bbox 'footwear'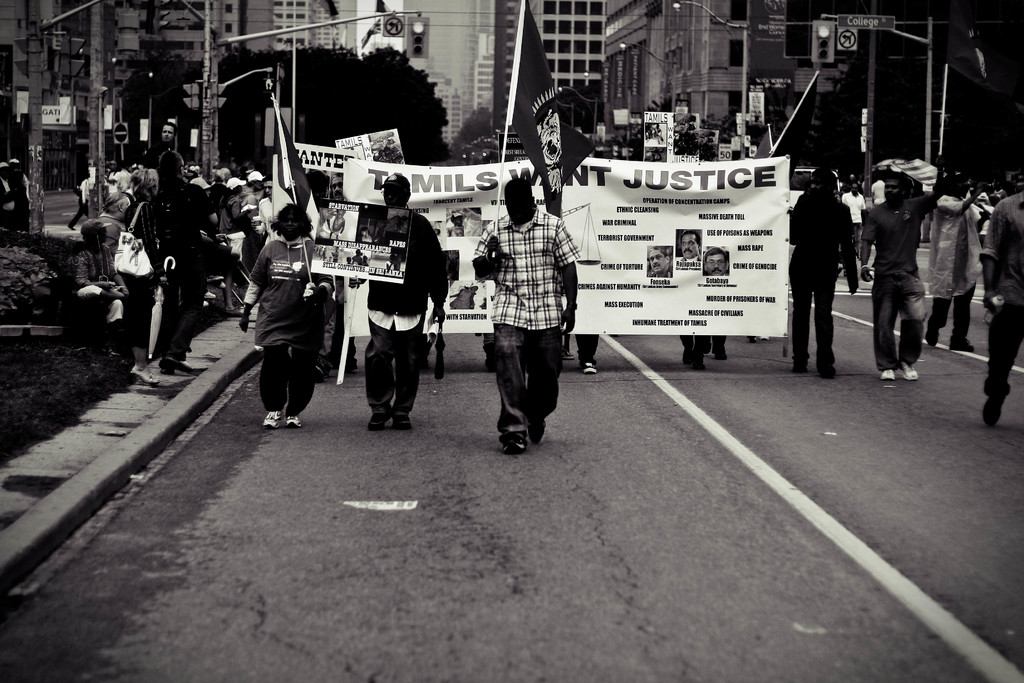
region(925, 322, 943, 349)
